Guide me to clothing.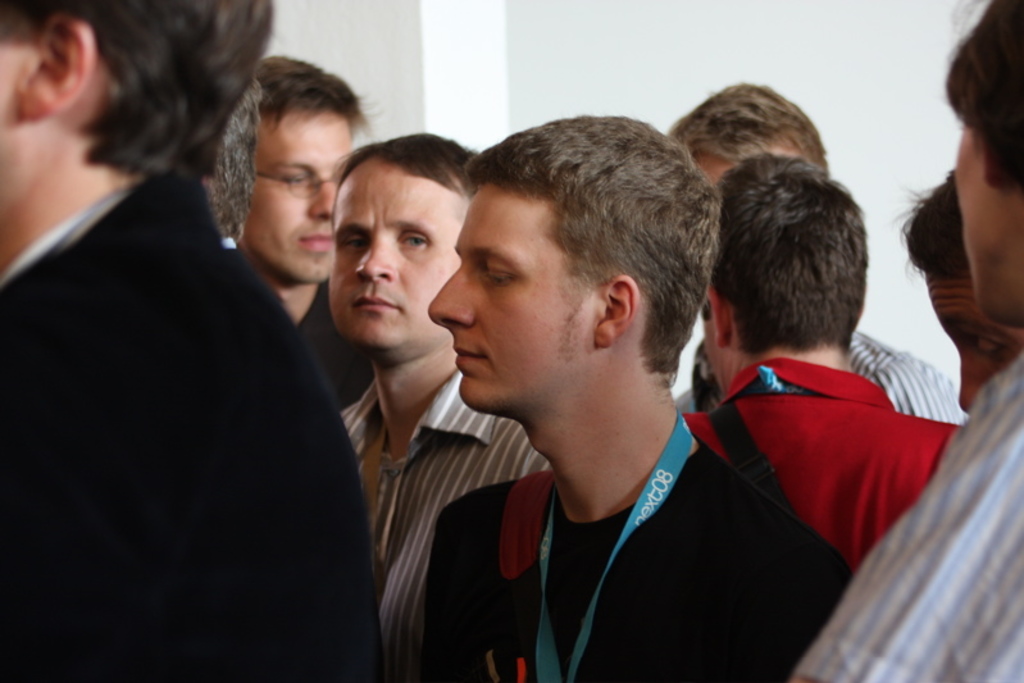
Guidance: rect(418, 411, 855, 682).
